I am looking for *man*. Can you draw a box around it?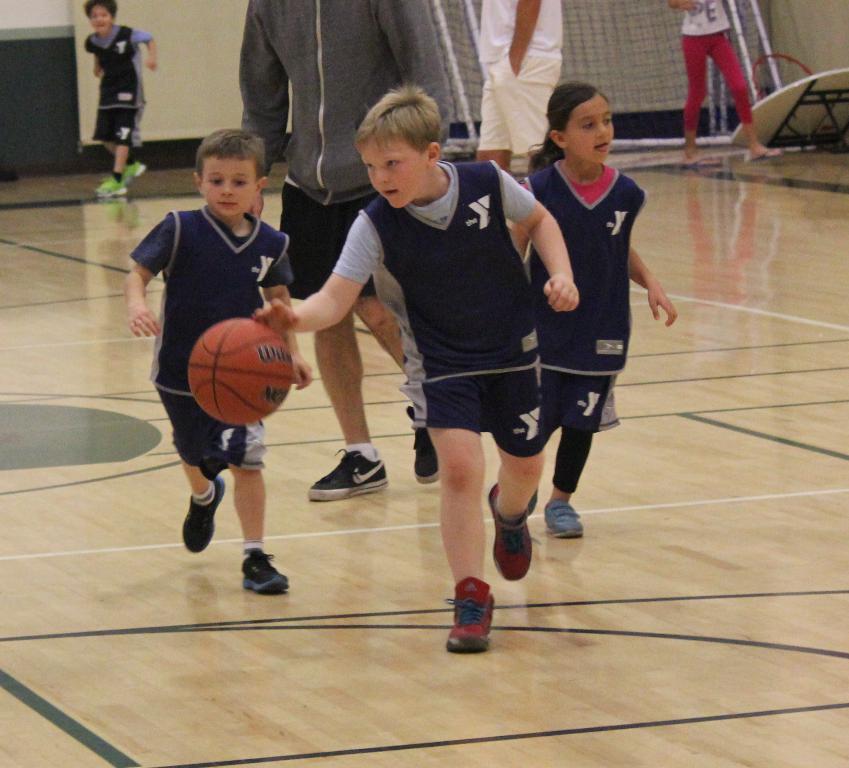
Sure, the bounding box is <bbox>214, 0, 503, 510</bbox>.
